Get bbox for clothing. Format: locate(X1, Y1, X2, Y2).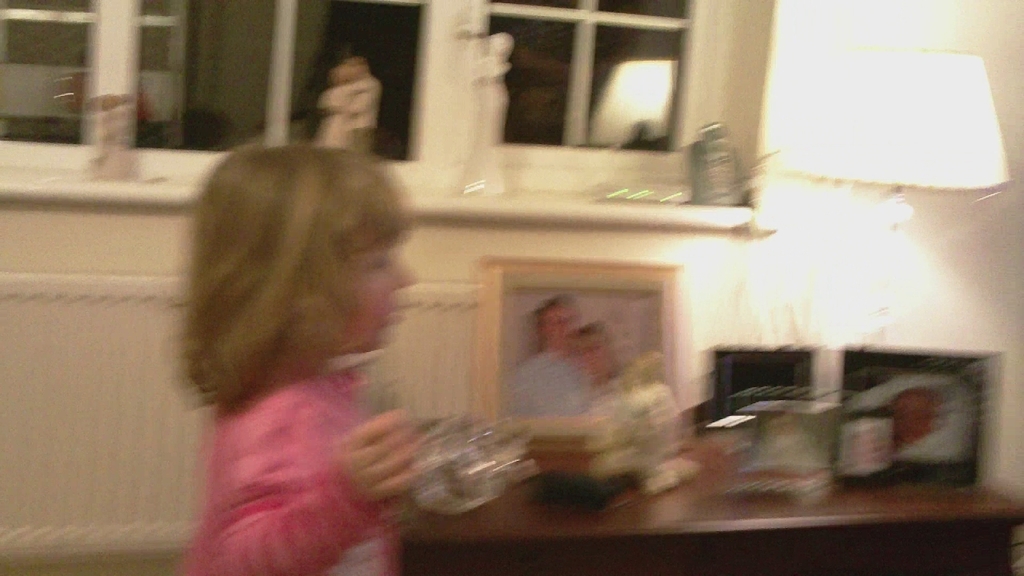
locate(316, 70, 377, 154).
